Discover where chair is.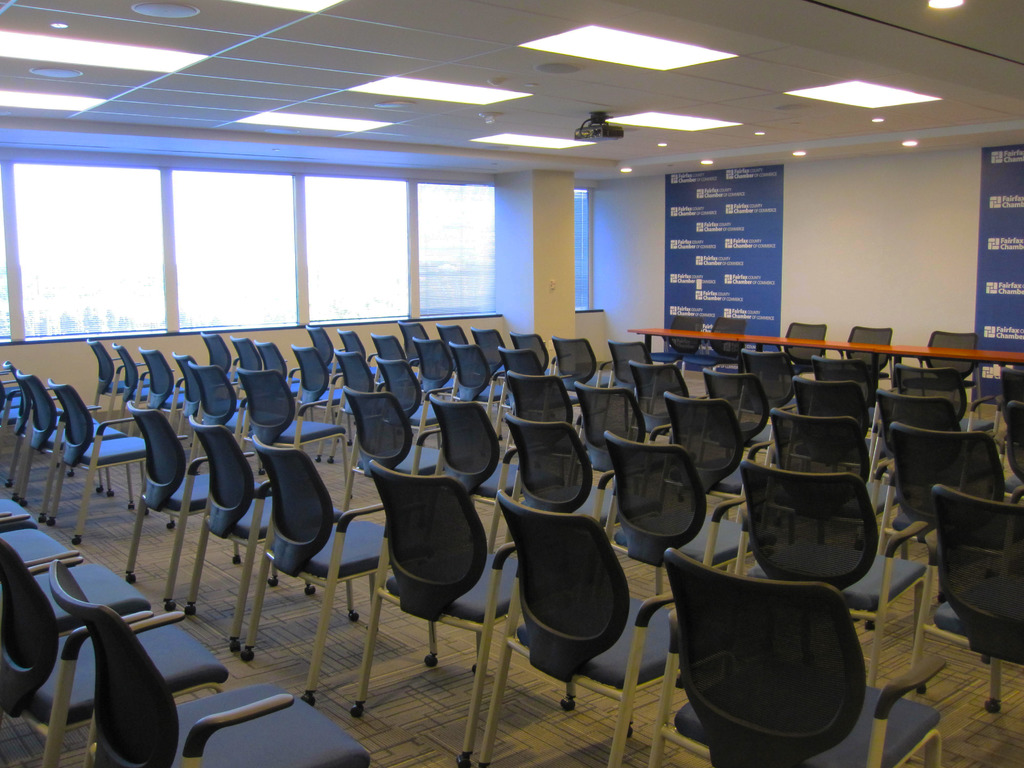
Discovered at detection(179, 419, 348, 650).
